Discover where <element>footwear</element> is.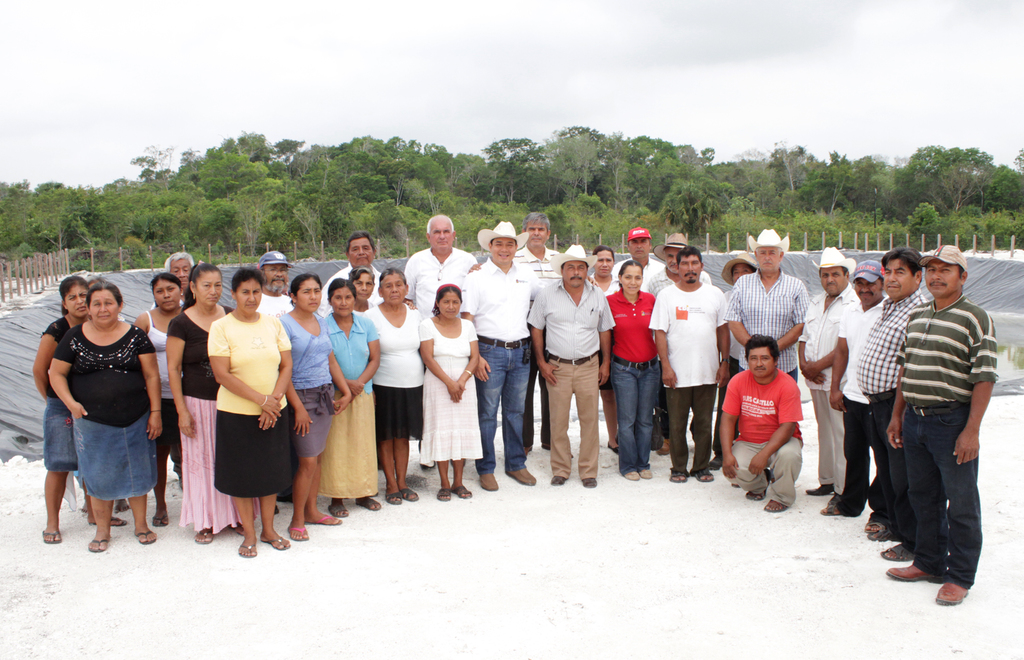
Discovered at left=136, top=526, right=155, bottom=544.
